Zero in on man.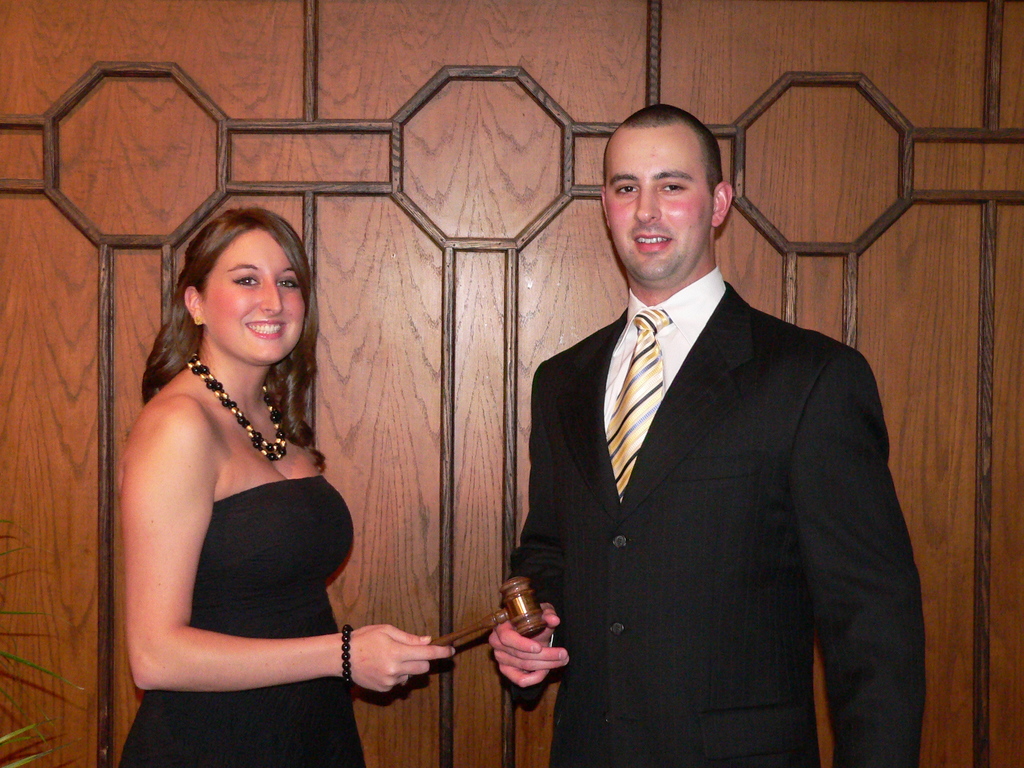
Zeroed in: <bbox>496, 102, 909, 749</bbox>.
